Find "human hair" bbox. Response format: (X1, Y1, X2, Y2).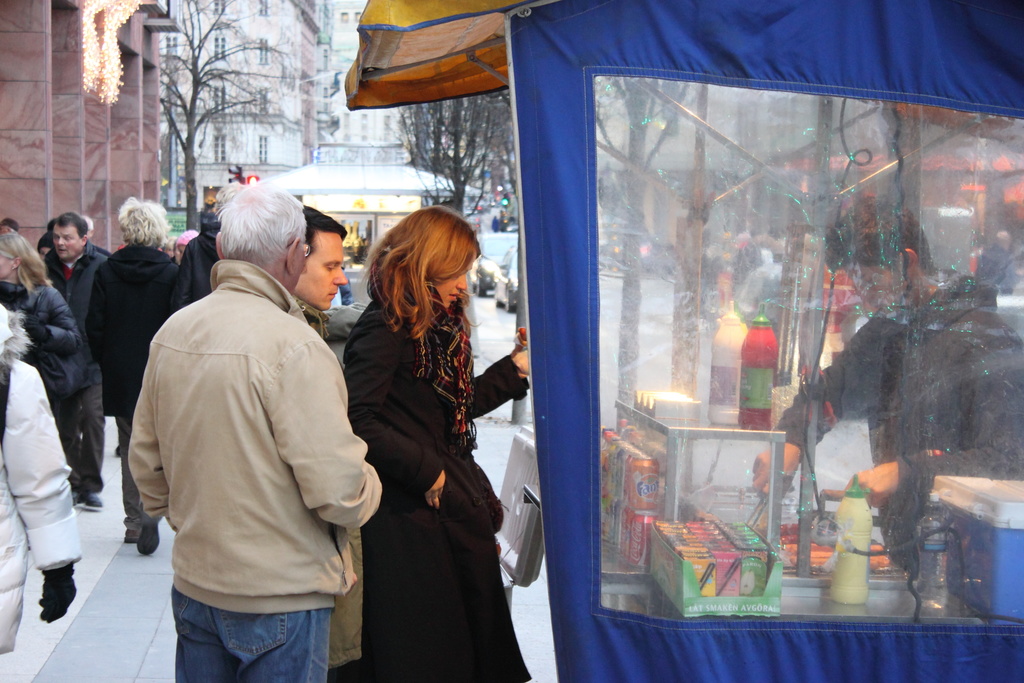
(300, 204, 348, 252).
